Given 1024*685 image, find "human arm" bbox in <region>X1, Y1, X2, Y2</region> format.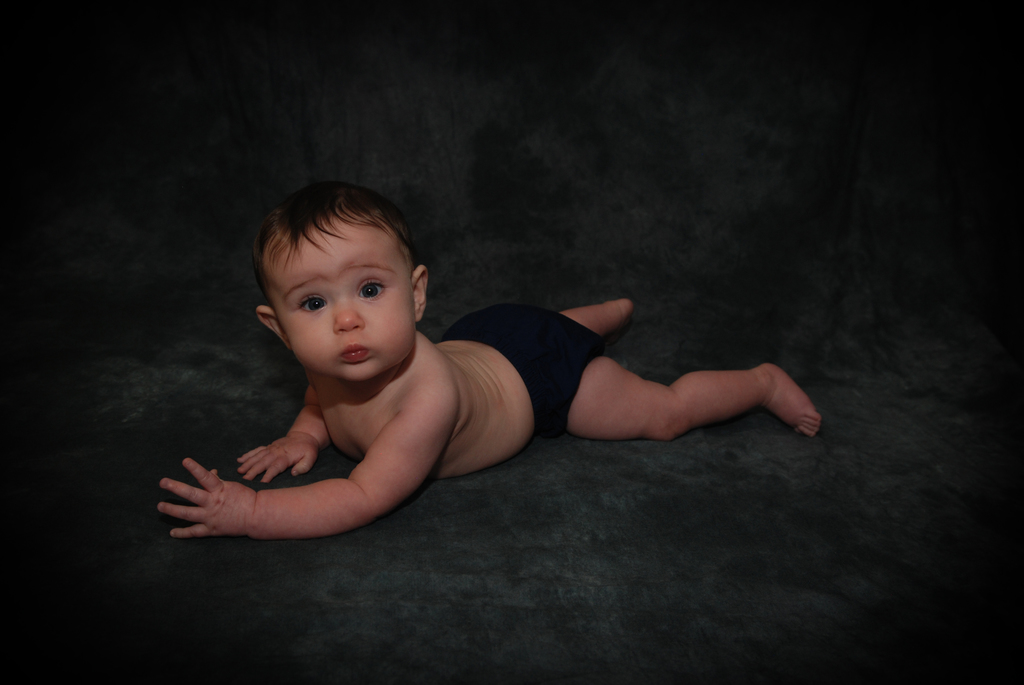
<region>155, 416, 436, 547</region>.
